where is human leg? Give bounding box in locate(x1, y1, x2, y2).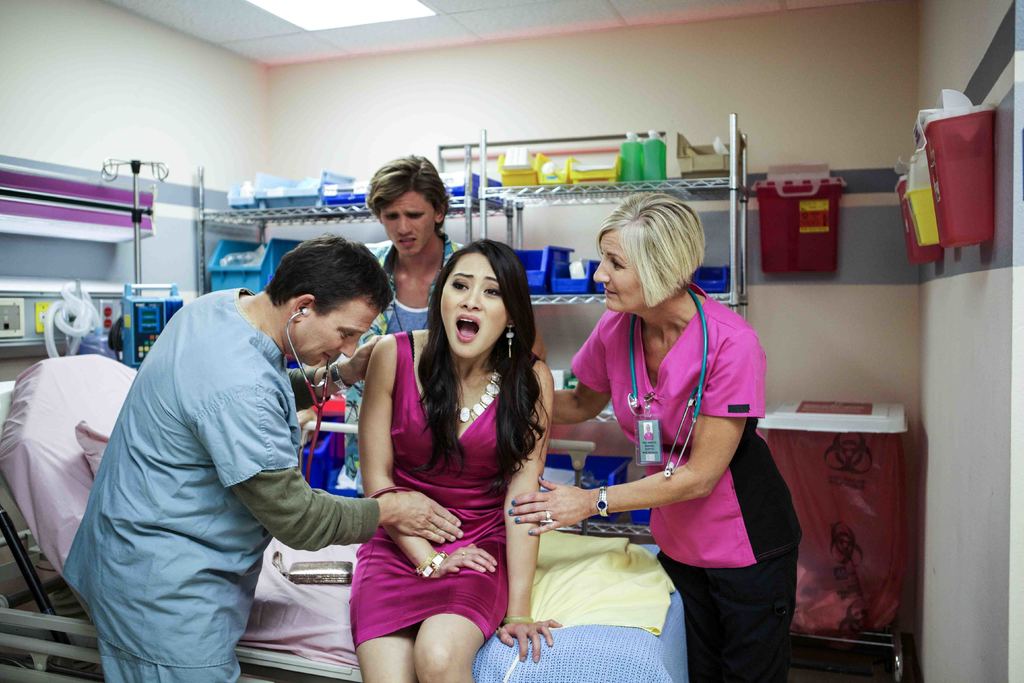
locate(714, 545, 801, 682).
